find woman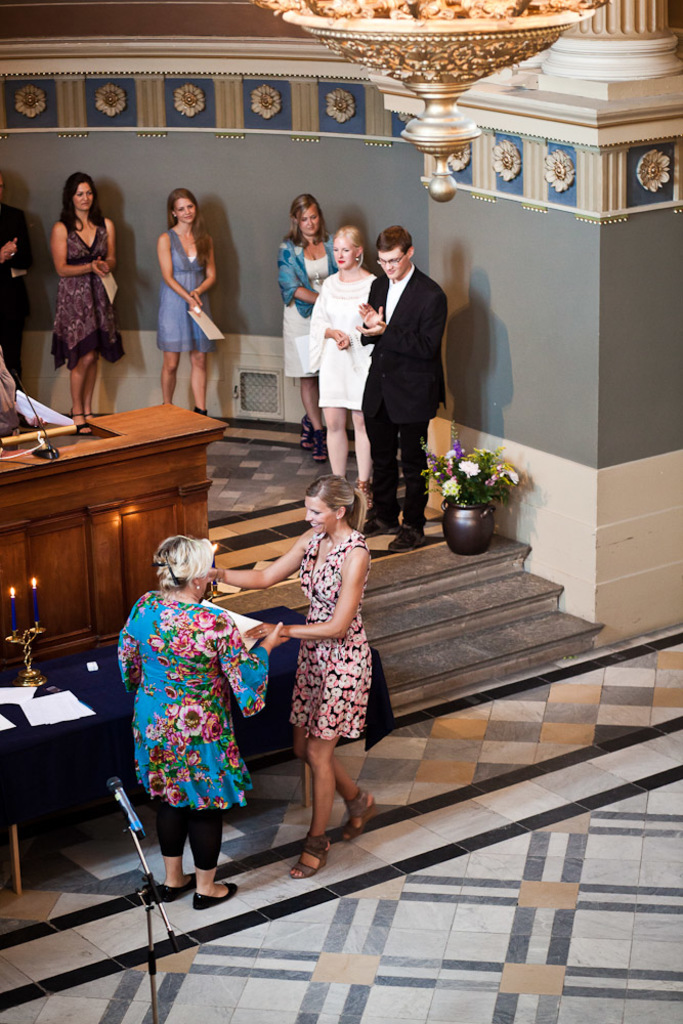
pyautogui.locateOnScreen(297, 220, 383, 510)
